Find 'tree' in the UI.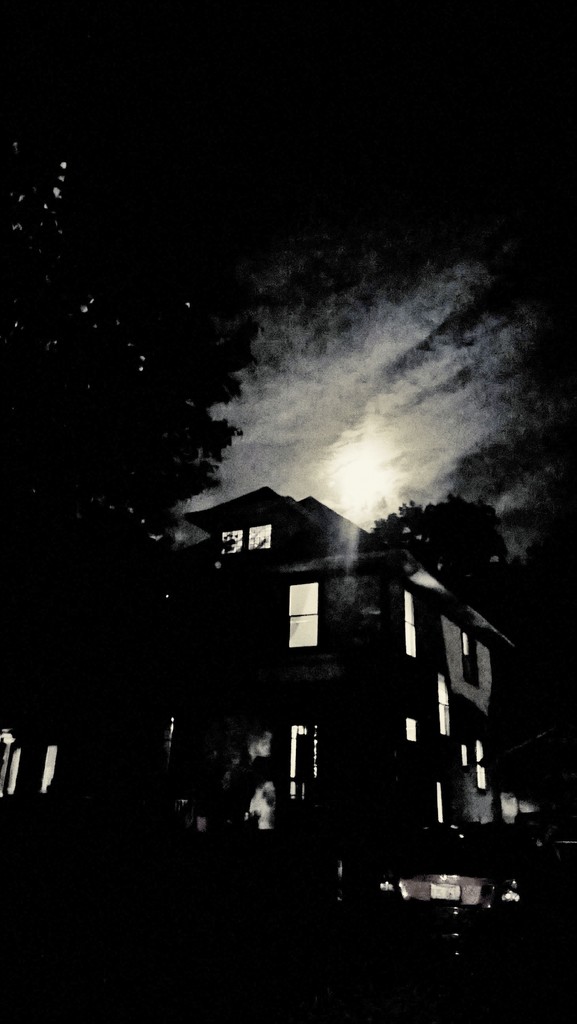
UI element at [left=353, top=488, right=526, bottom=584].
